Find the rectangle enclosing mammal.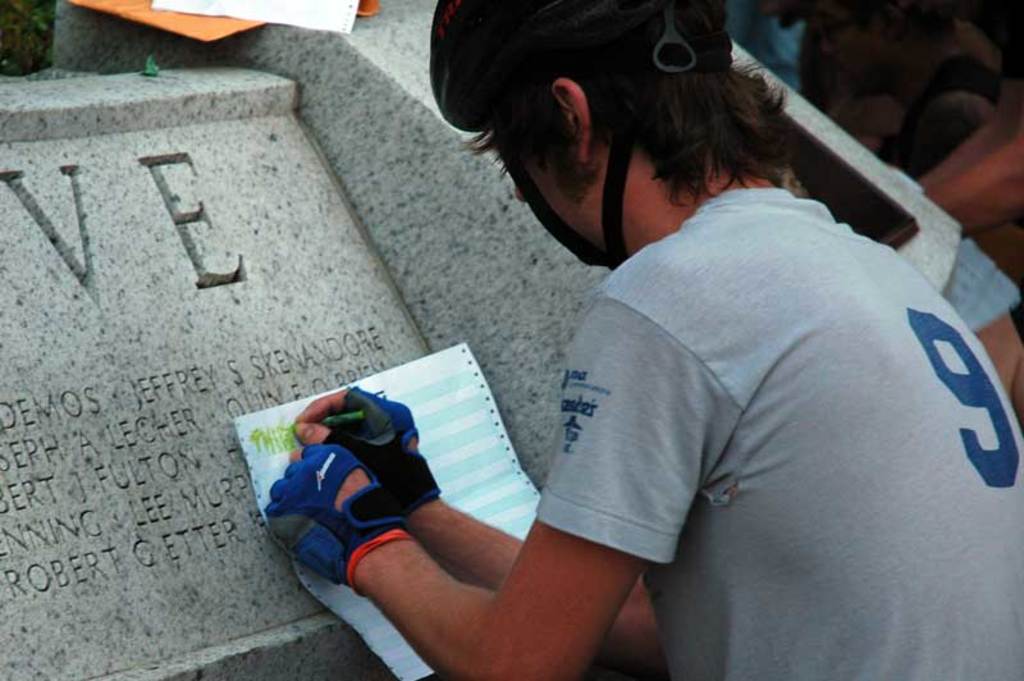
328:0:1014:673.
